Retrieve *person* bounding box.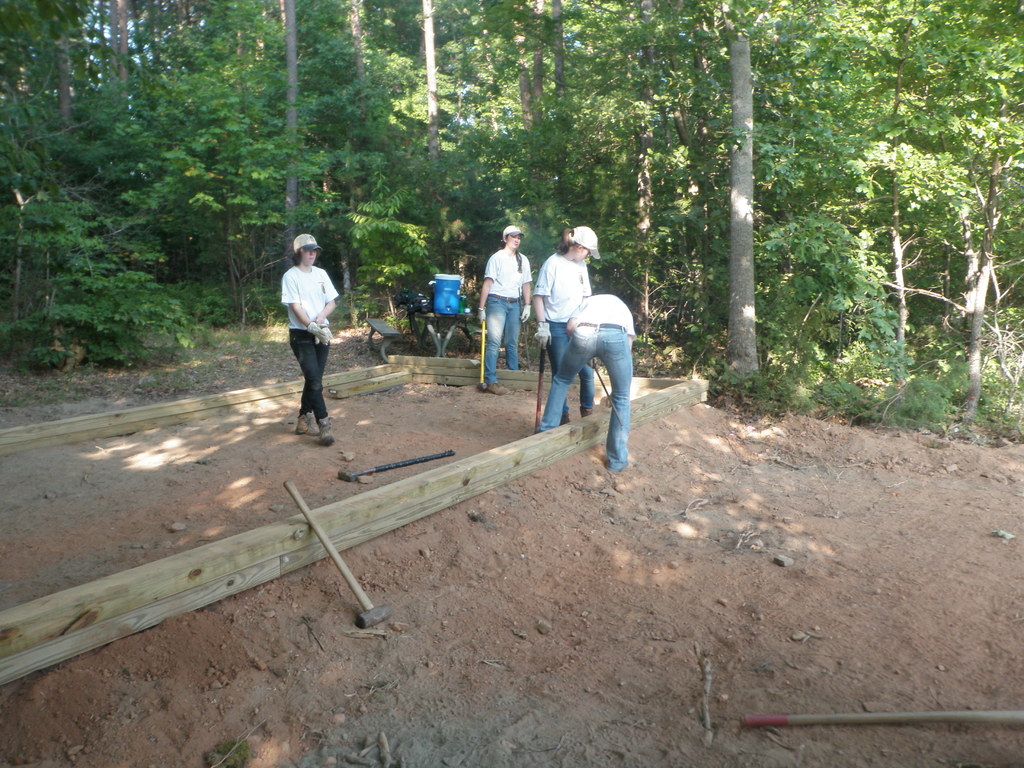
Bounding box: [269,232,339,442].
